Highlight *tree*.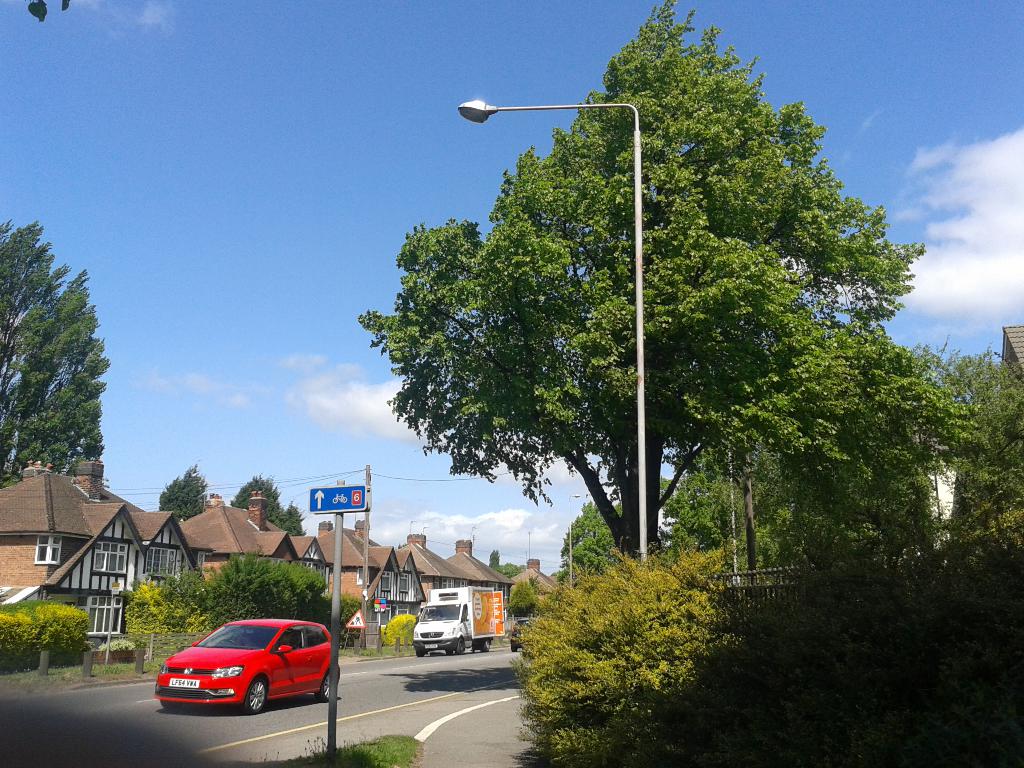
Highlighted region: [x1=227, y1=468, x2=307, y2=536].
